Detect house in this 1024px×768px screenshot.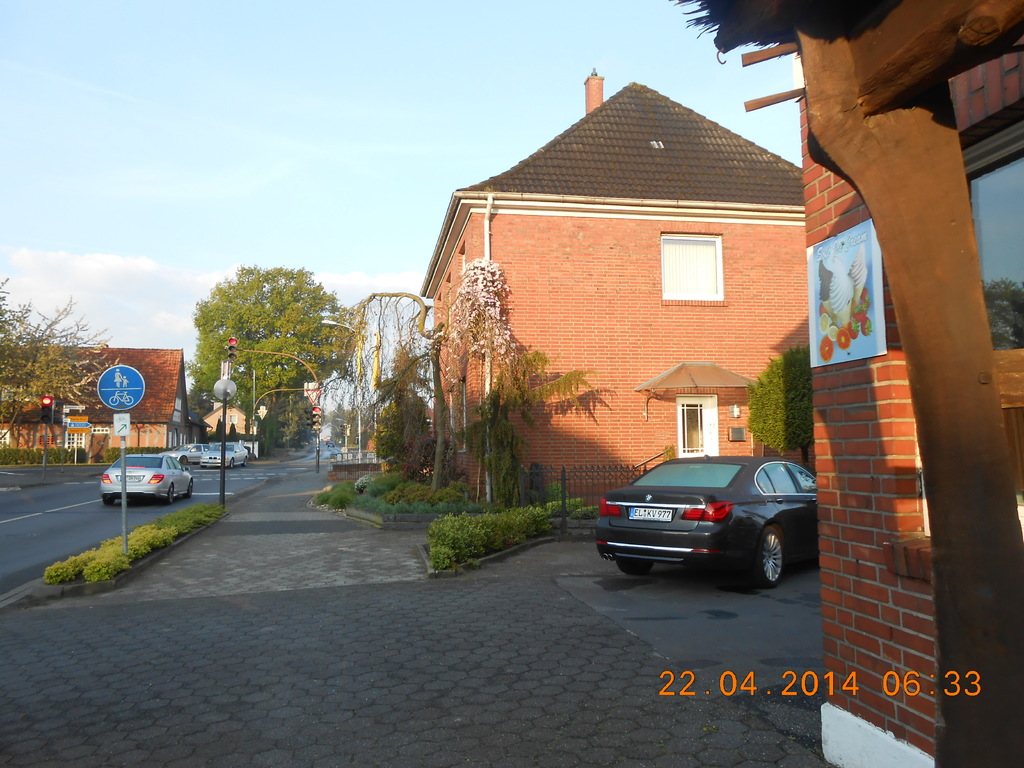
Detection: pyautogui.locateOnScreen(419, 68, 808, 498).
